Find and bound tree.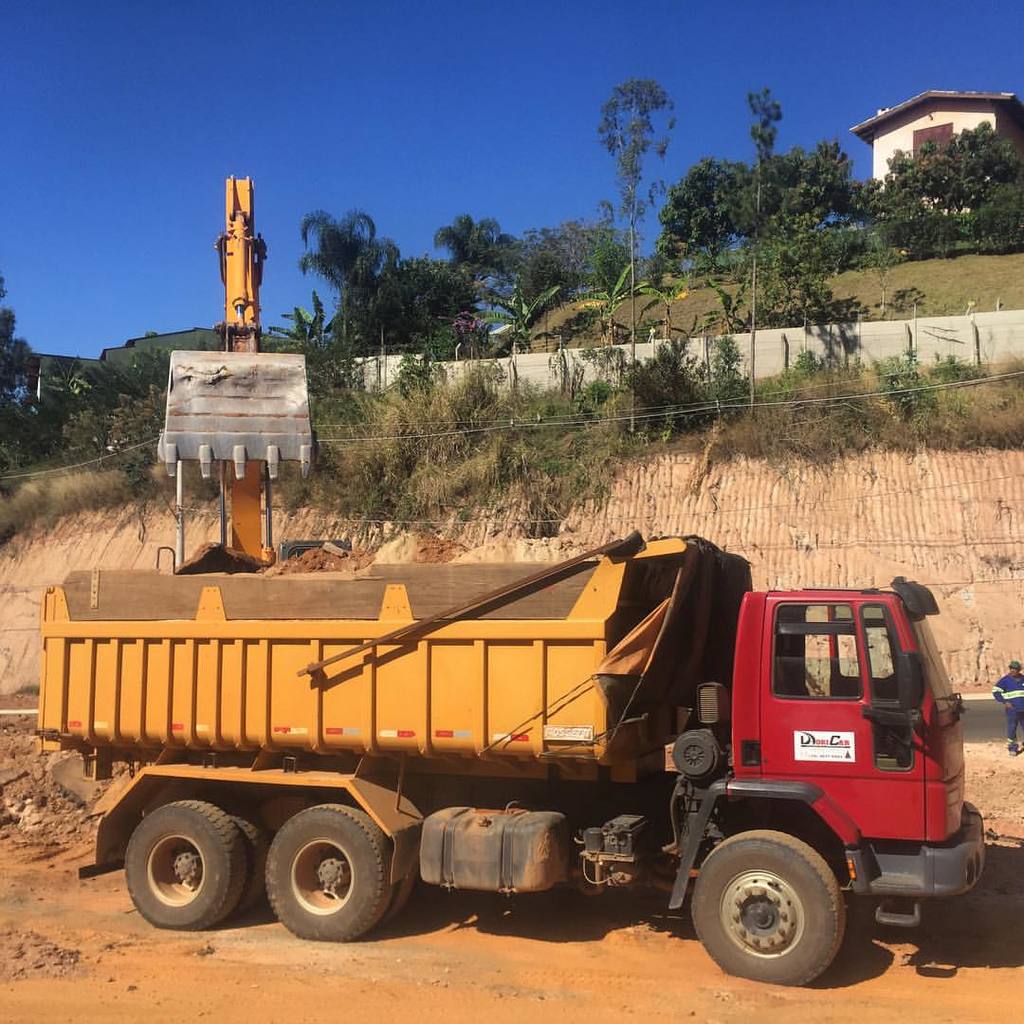
Bound: [925,121,1017,263].
